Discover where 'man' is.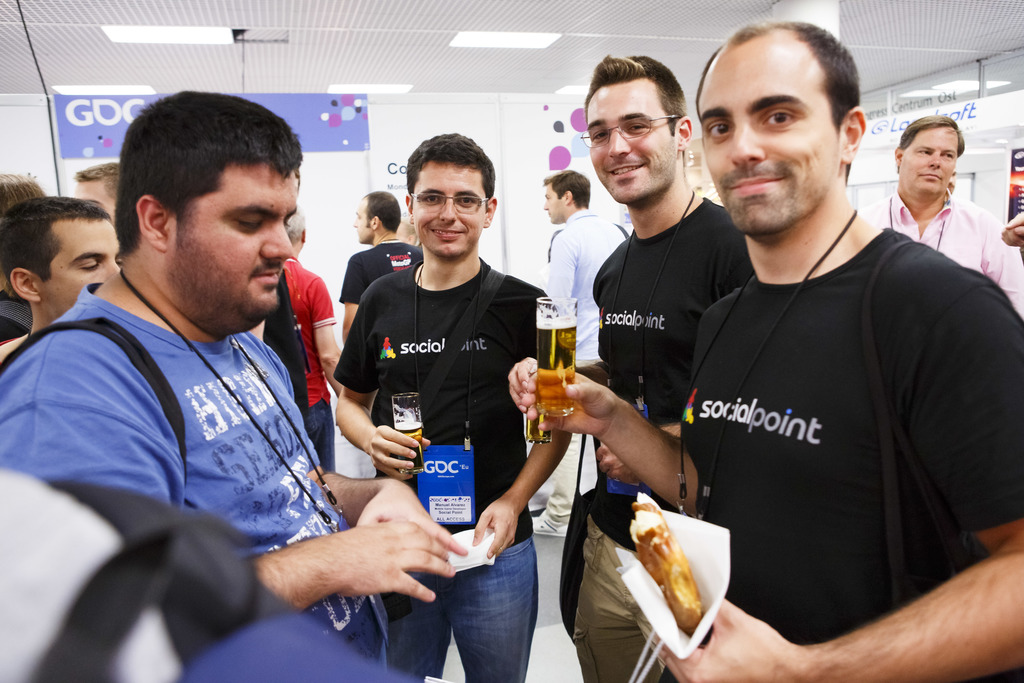
Discovered at (left=857, top=119, right=1023, bottom=318).
